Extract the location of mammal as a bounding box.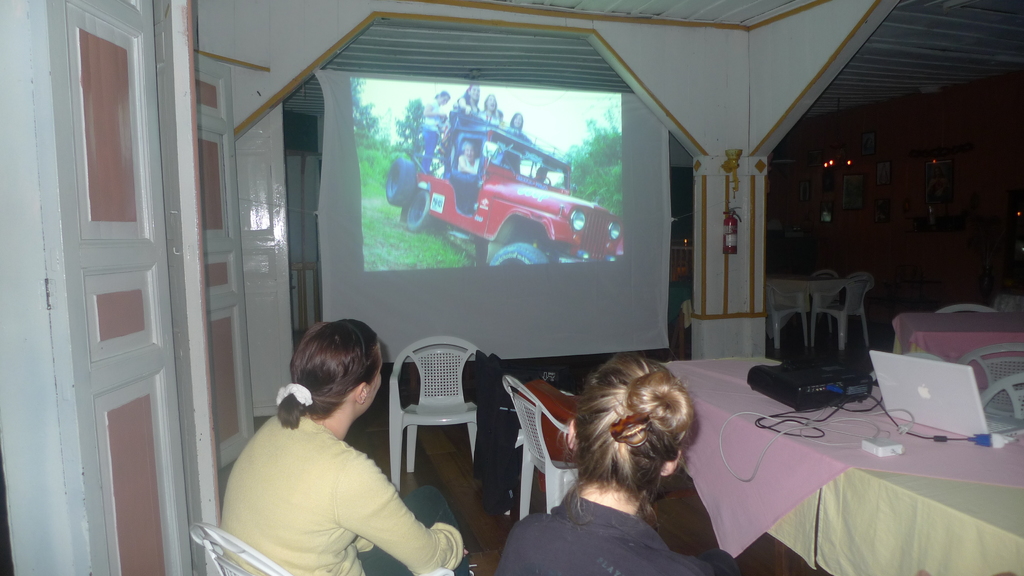
{"left": 219, "top": 315, "right": 475, "bottom": 575}.
